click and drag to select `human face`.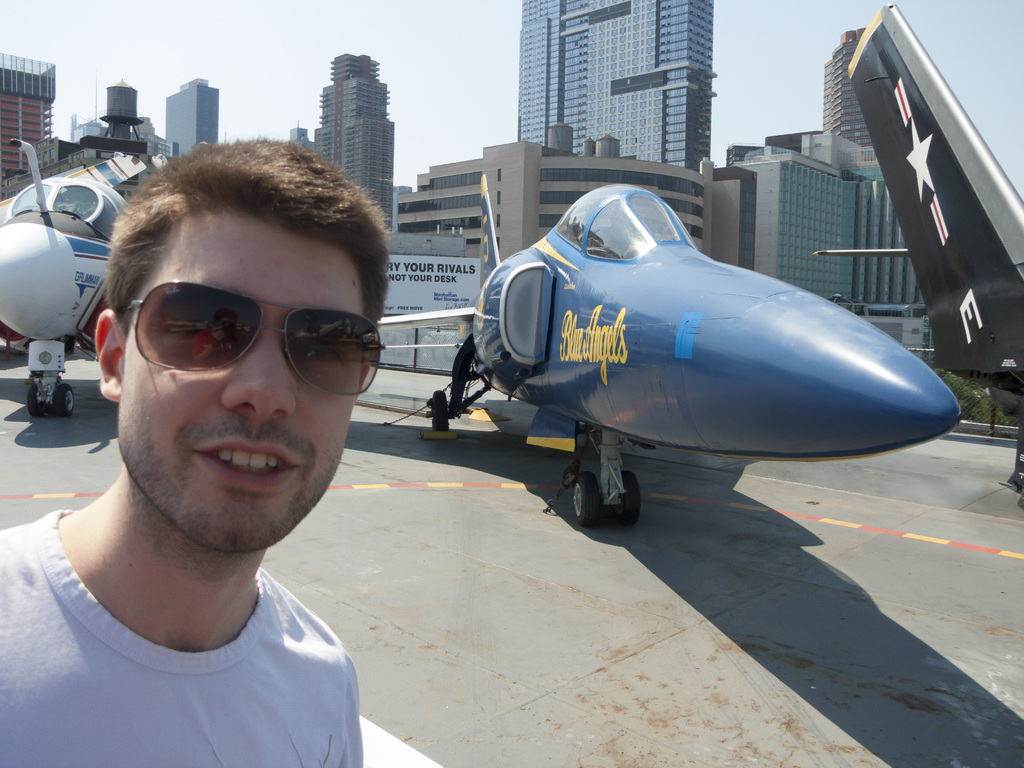
Selection: BBox(116, 210, 366, 558).
